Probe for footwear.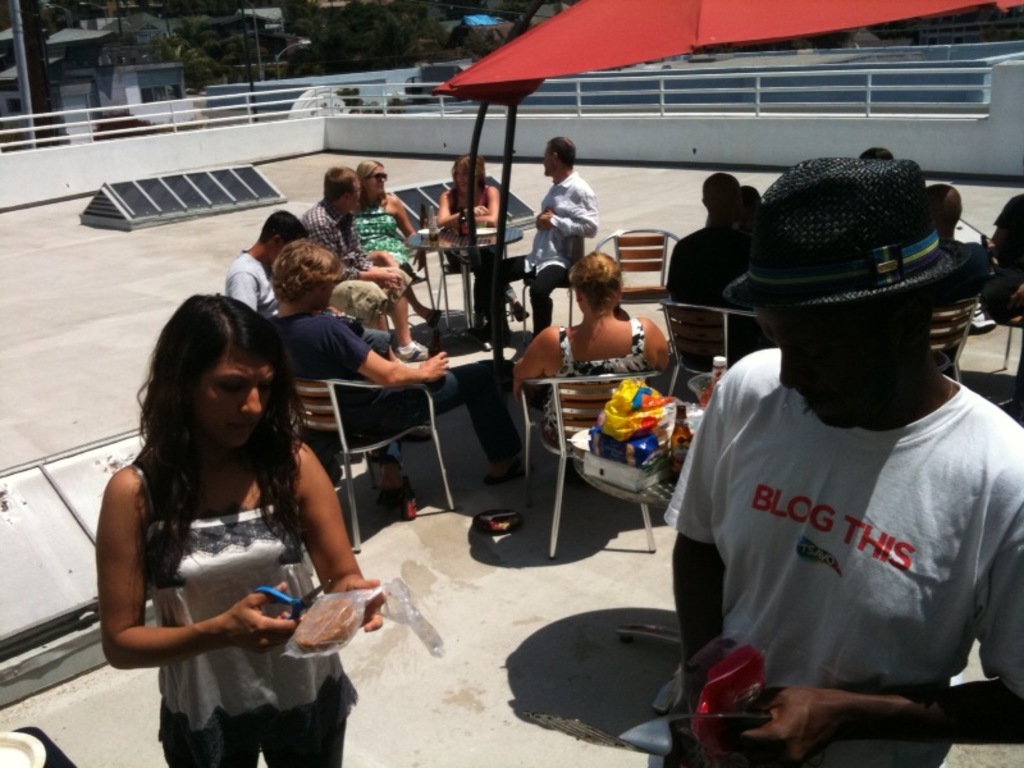
Probe result: x1=480 y1=458 x2=531 y2=485.
